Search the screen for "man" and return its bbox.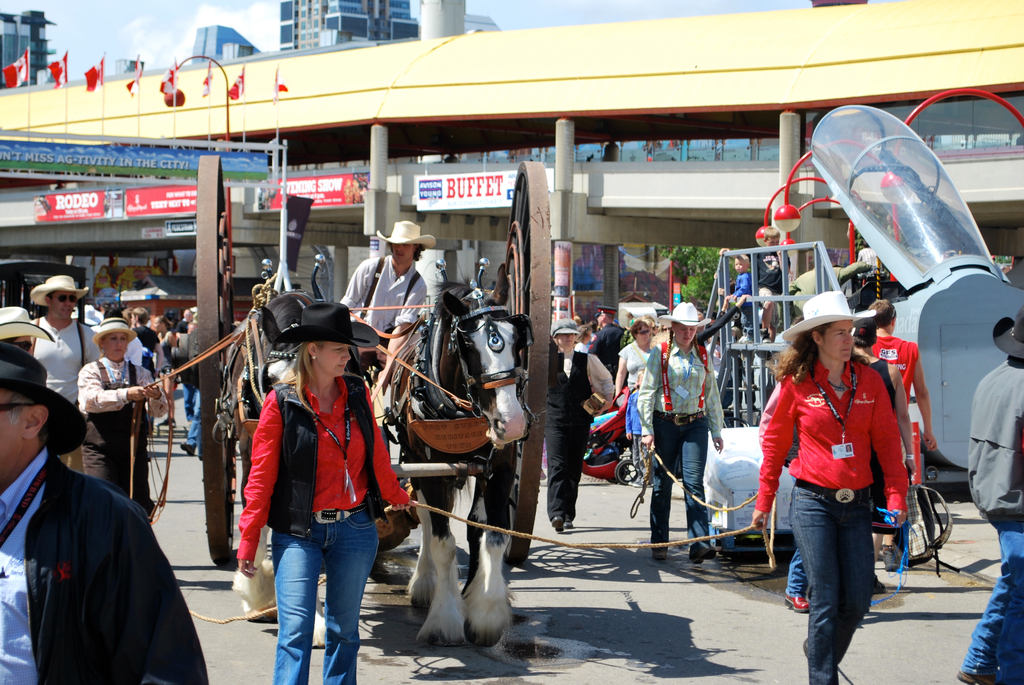
Found: box=[31, 272, 98, 469].
